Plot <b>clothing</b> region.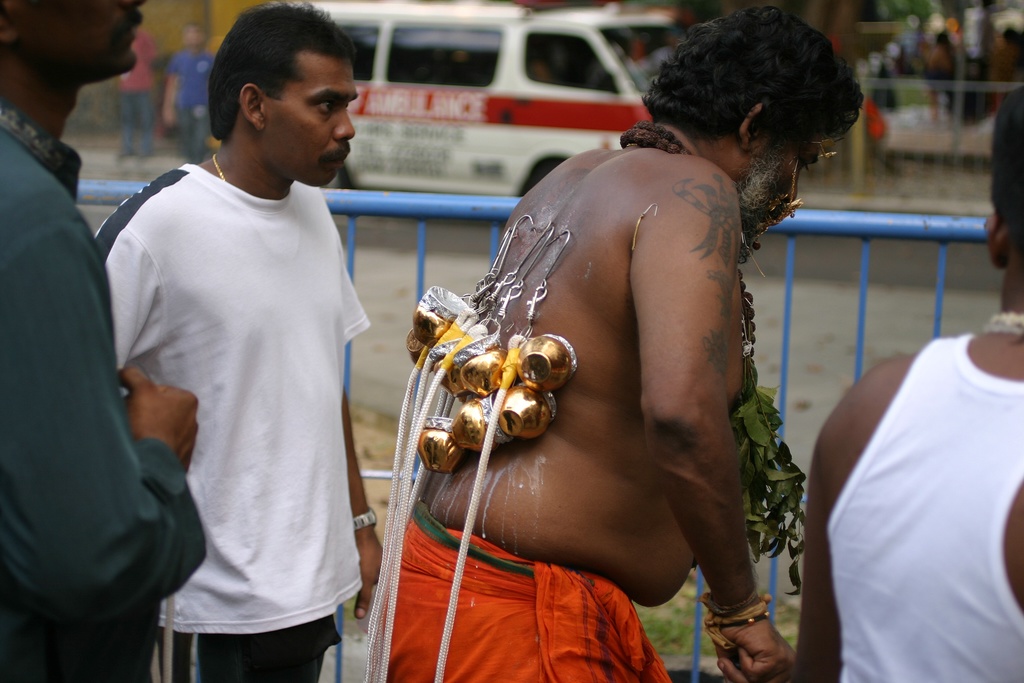
Plotted at [390, 503, 676, 682].
